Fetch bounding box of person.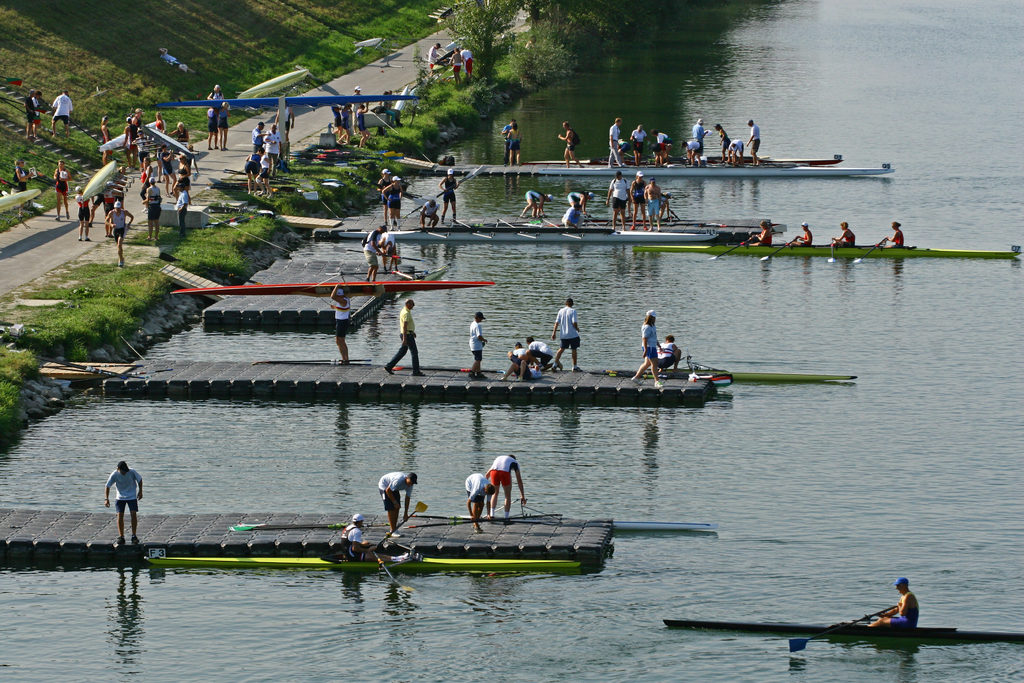
Bbox: bbox=[56, 160, 77, 225].
